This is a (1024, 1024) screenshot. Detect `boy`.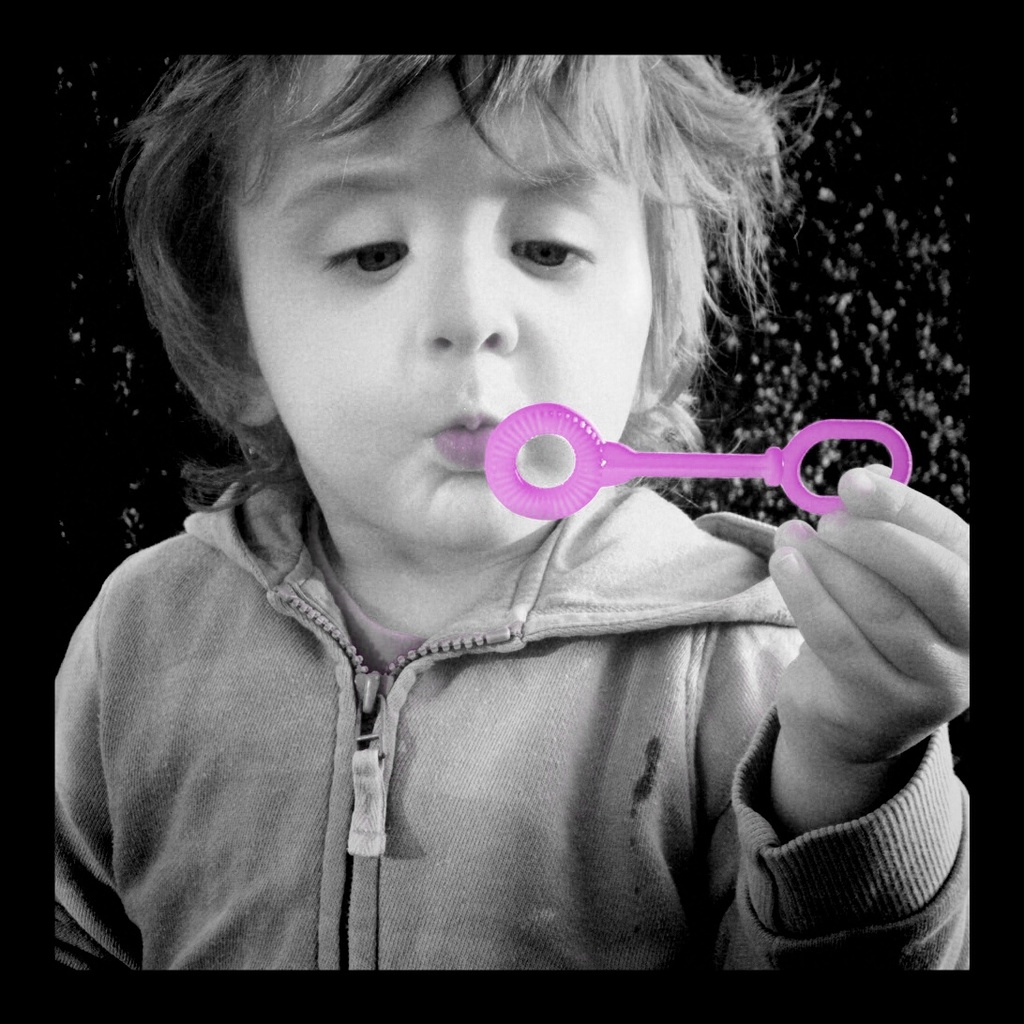
54, 54, 976, 973.
